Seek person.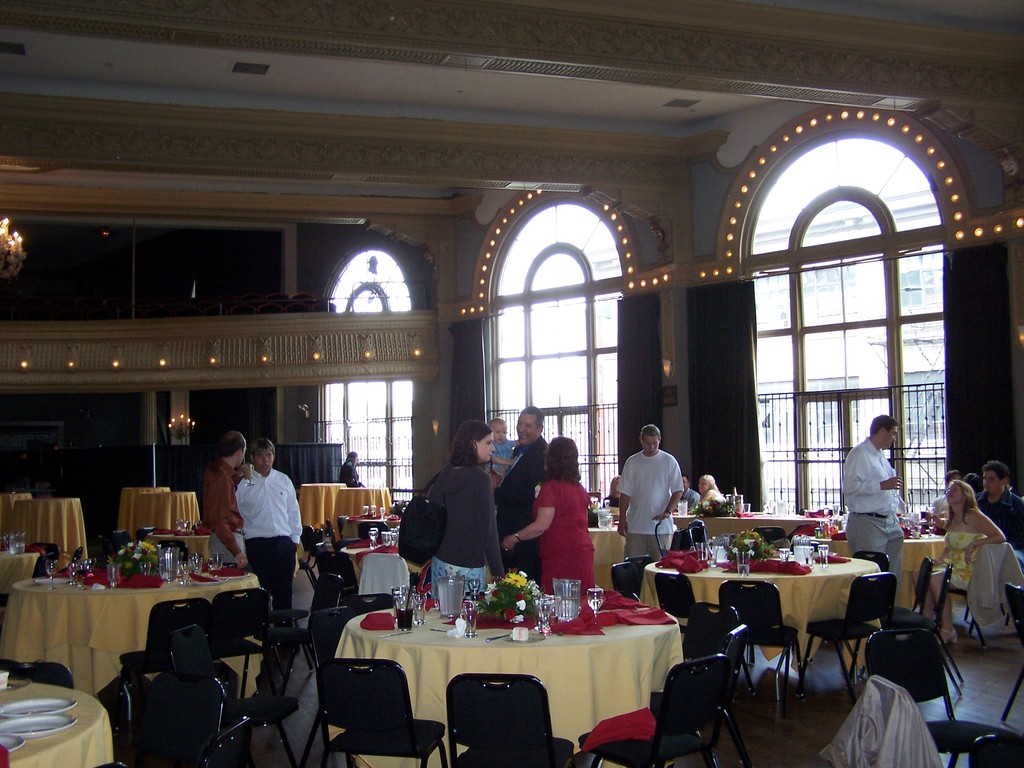
{"x1": 604, "y1": 421, "x2": 727, "y2": 574}.
